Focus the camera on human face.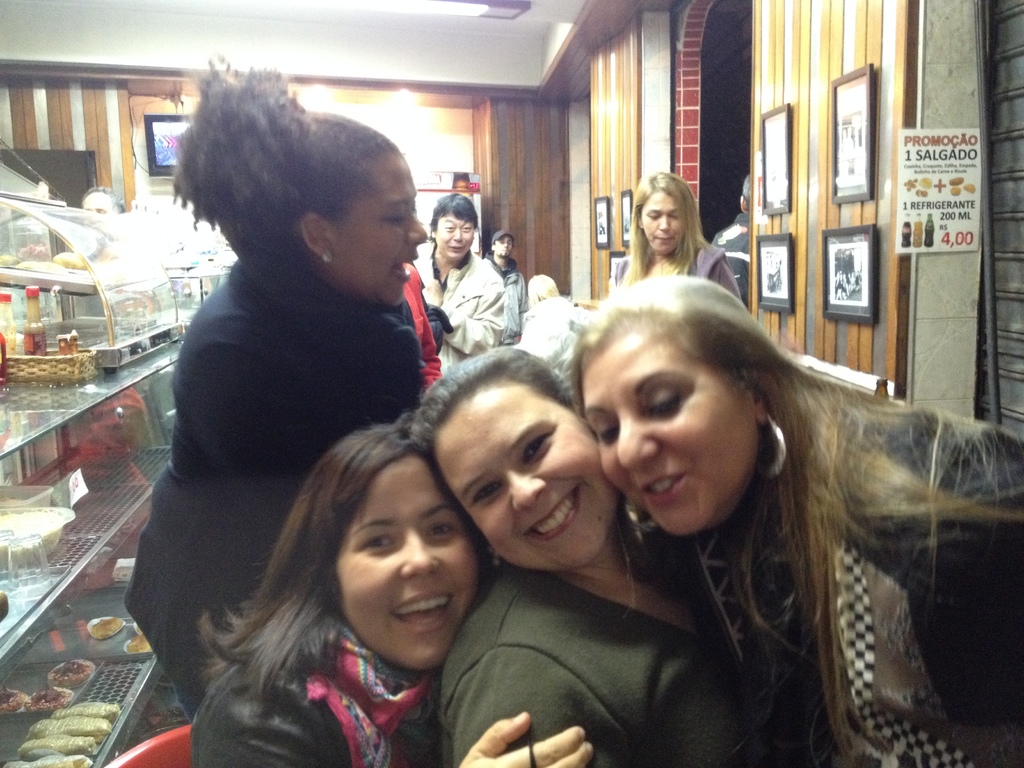
Focus region: x1=339, y1=450, x2=476, y2=674.
